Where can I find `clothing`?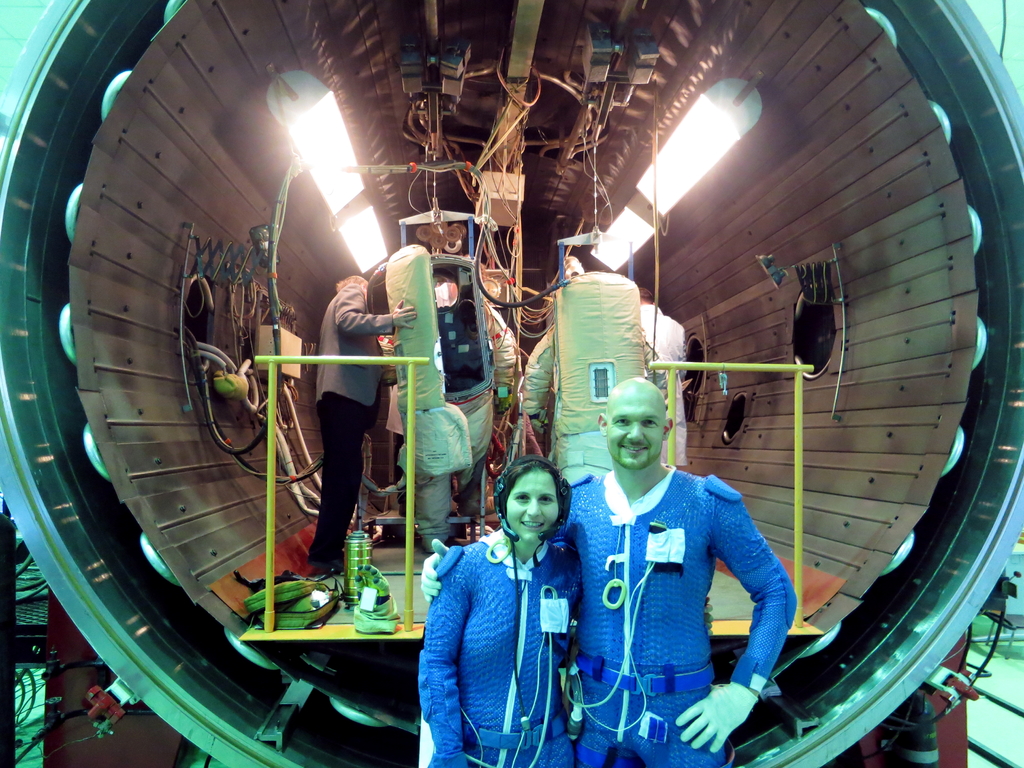
You can find it at x1=308 y1=278 x2=396 y2=574.
